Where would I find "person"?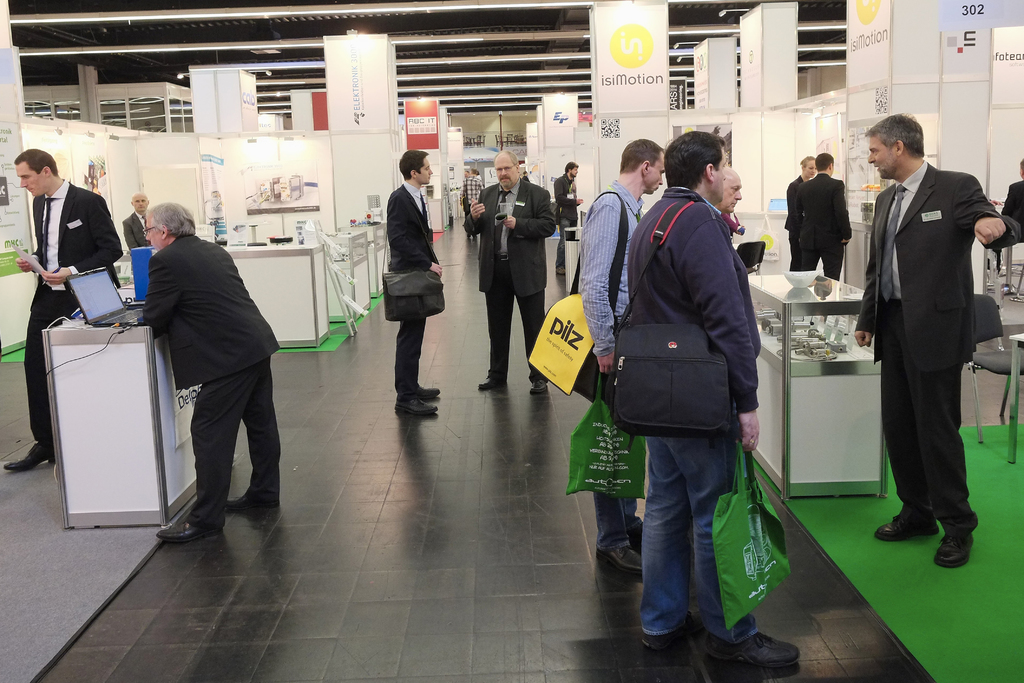
At 470,152,557,400.
